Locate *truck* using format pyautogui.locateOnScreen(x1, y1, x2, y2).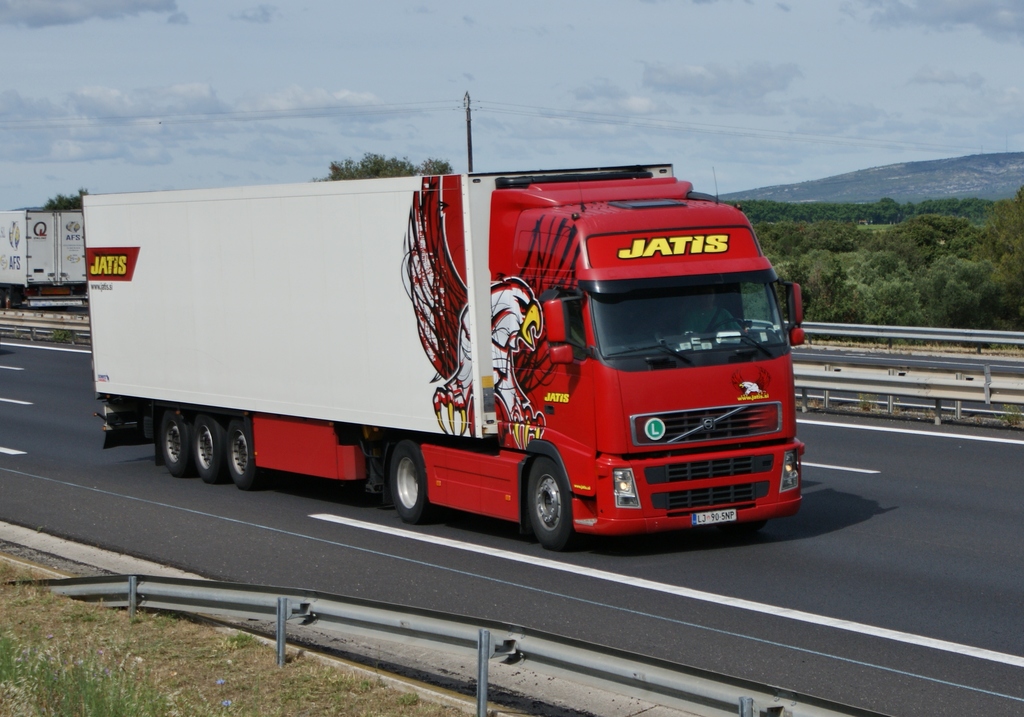
pyautogui.locateOnScreen(0, 200, 83, 318).
